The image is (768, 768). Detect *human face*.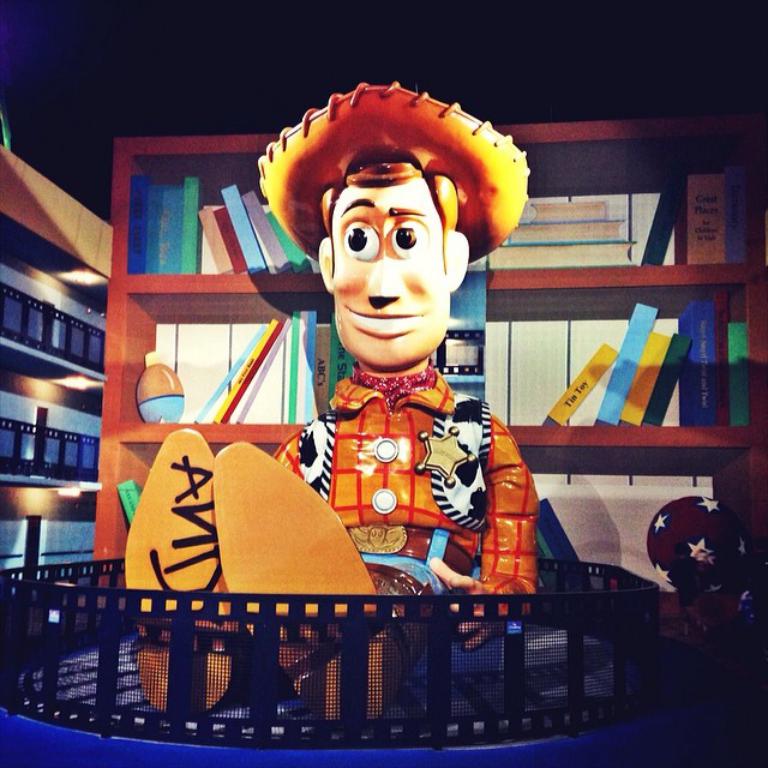
Detection: pyautogui.locateOnScreen(328, 180, 454, 365).
